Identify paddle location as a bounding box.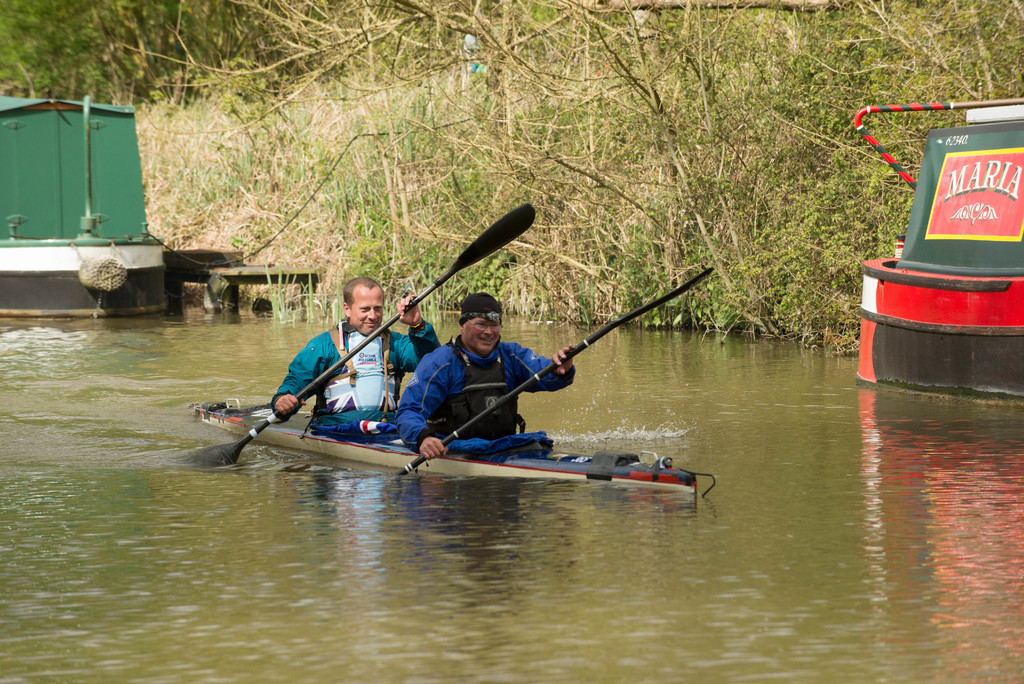
left=176, top=202, right=538, bottom=469.
